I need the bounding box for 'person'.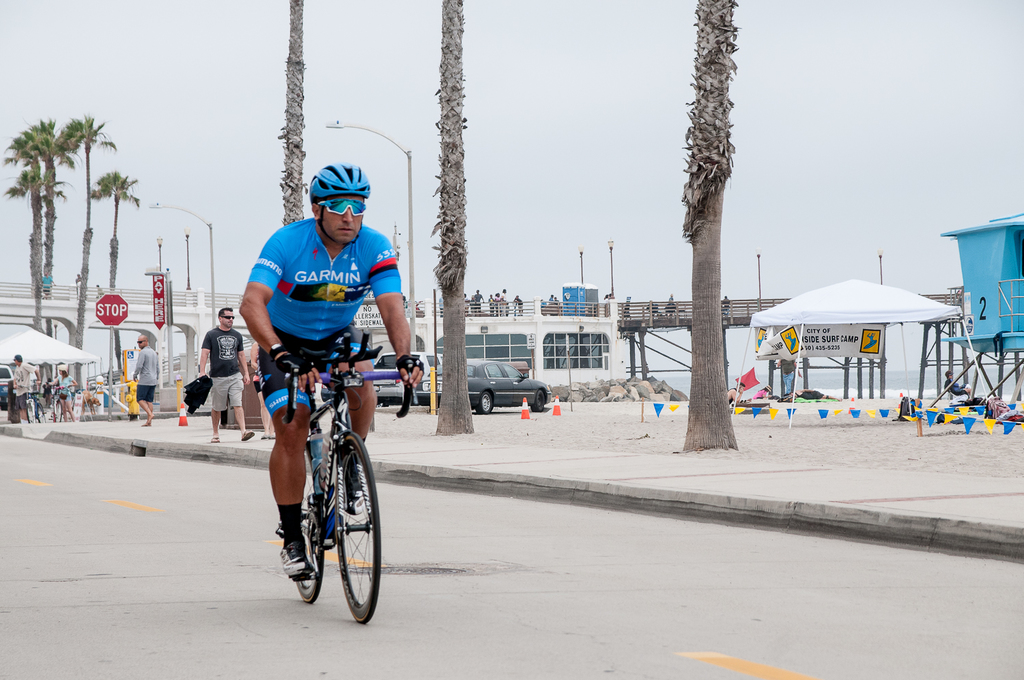
Here it is: {"x1": 67, "y1": 370, "x2": 100, "y2": 421}.
